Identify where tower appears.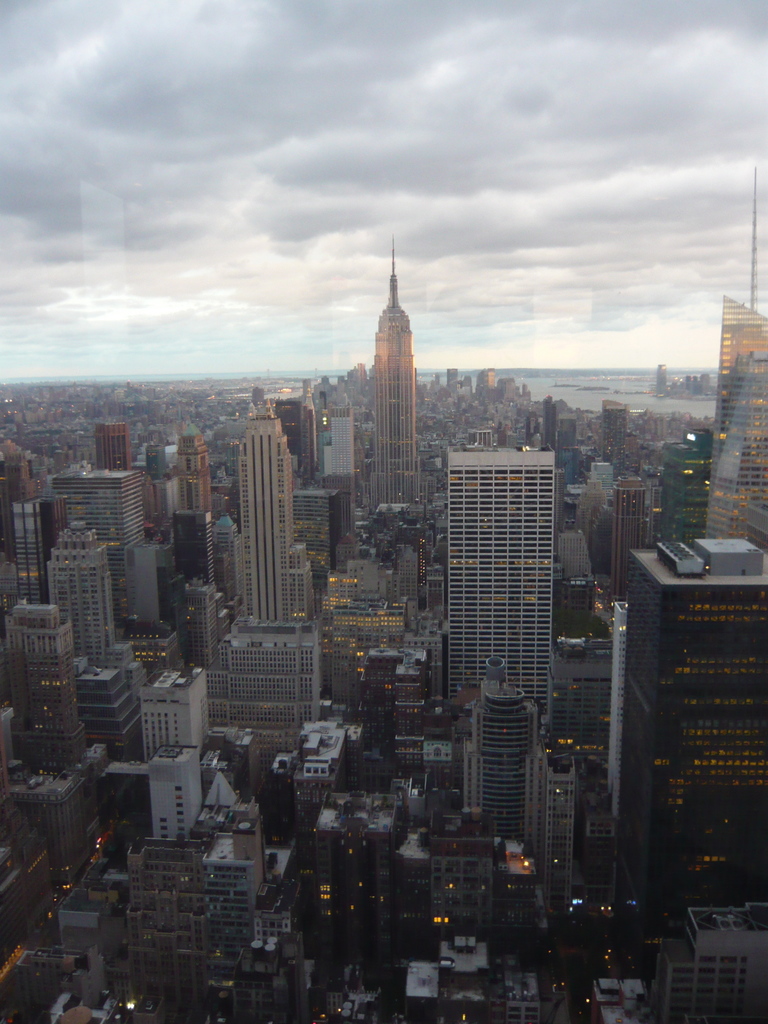
Appears at x1=367 y1=241 x2=423 y2=517.
